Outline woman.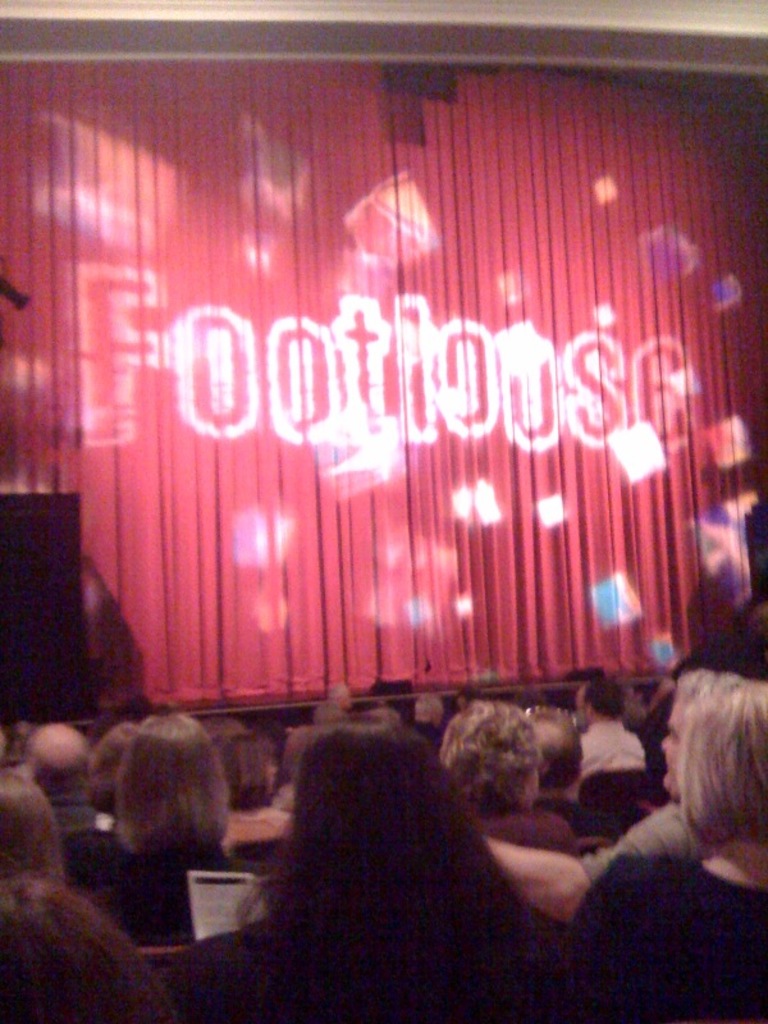
Outline: (106, 713, 248, 919).
